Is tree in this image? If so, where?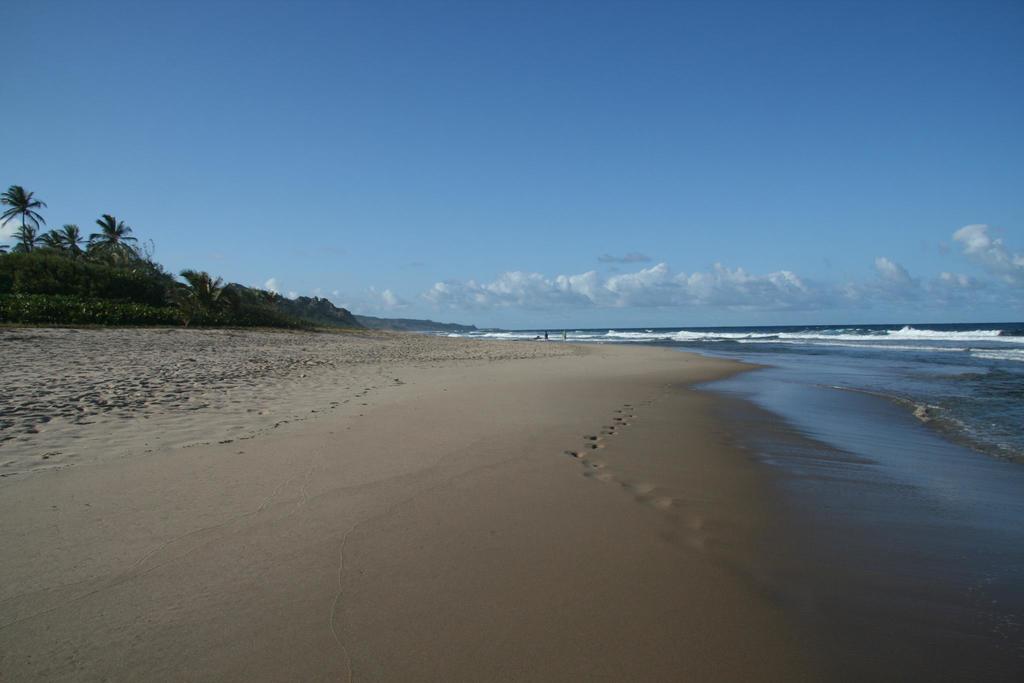
Yes, at (left=0, top=185, right=44, bottom=241).
